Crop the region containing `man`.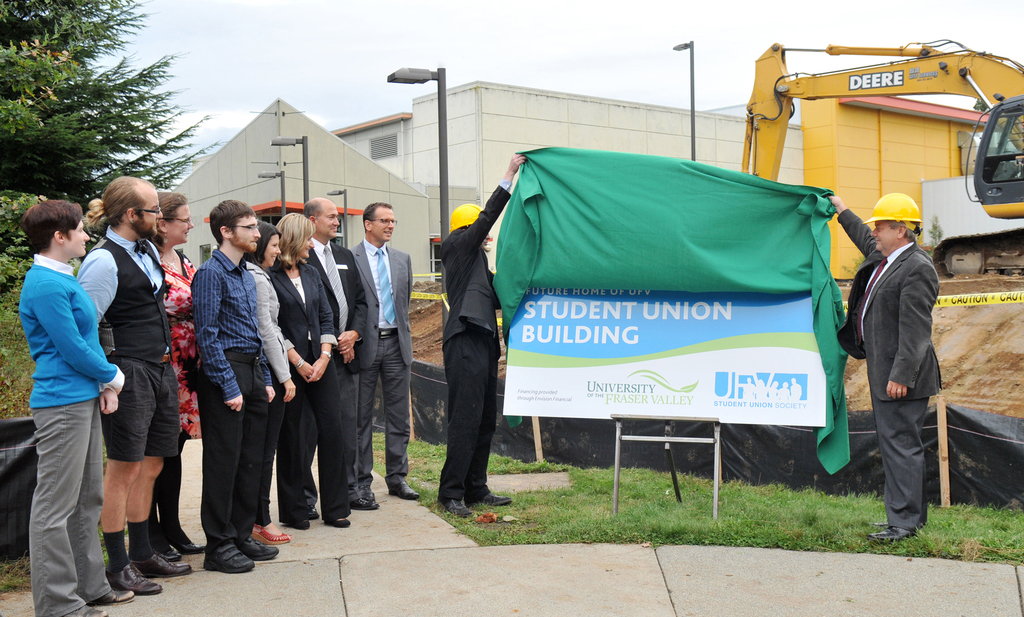
Crop region: left=822, top=188, right=927, bottom=547.
